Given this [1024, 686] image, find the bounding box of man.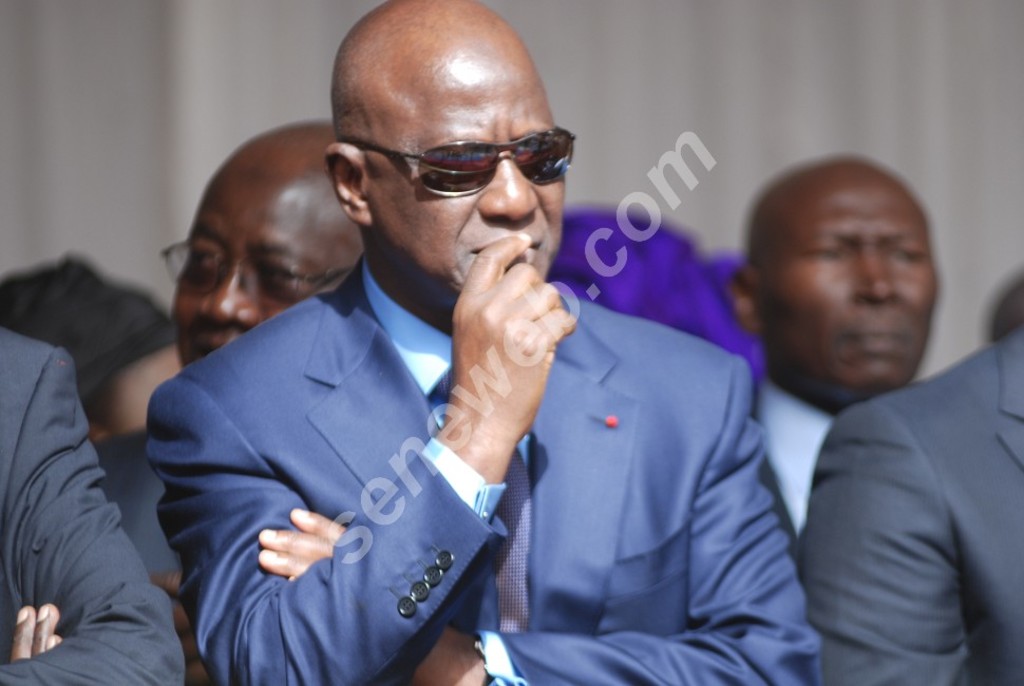
region(0, 345, 185, 685).
